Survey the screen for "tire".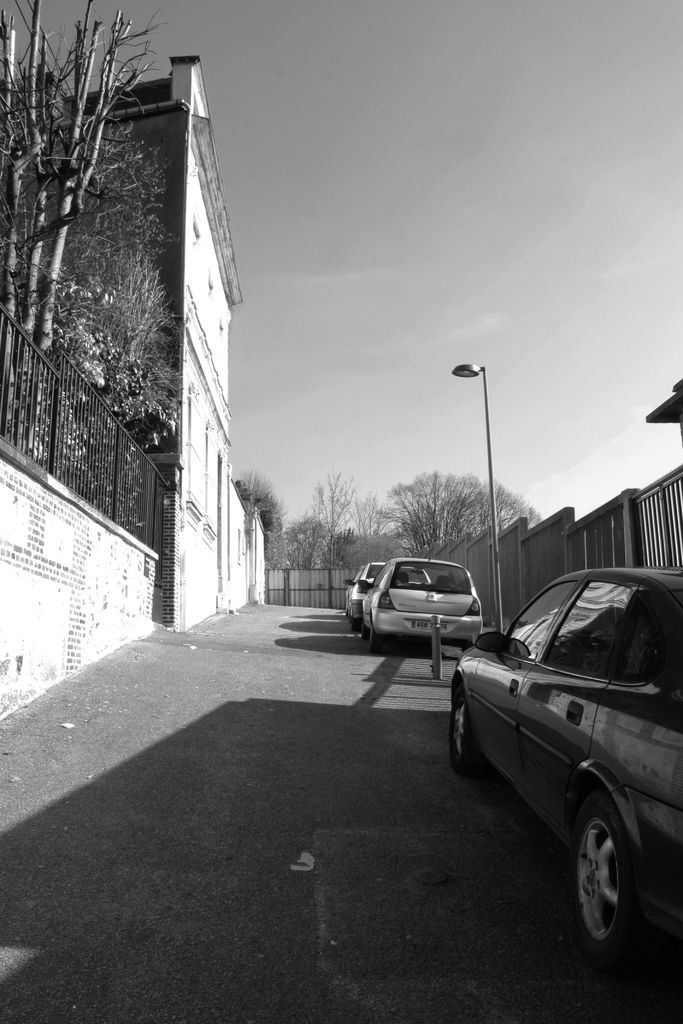
Survey found: 561/790/644/949.
